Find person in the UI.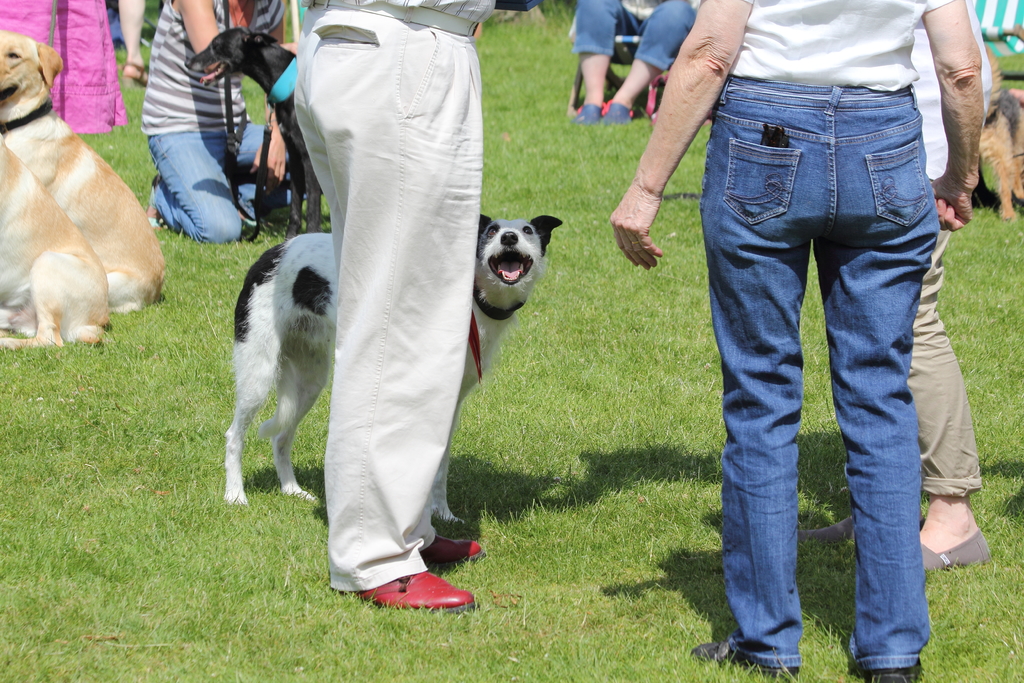
UI element at (left=140, top=0, right=307, bottom=241).
